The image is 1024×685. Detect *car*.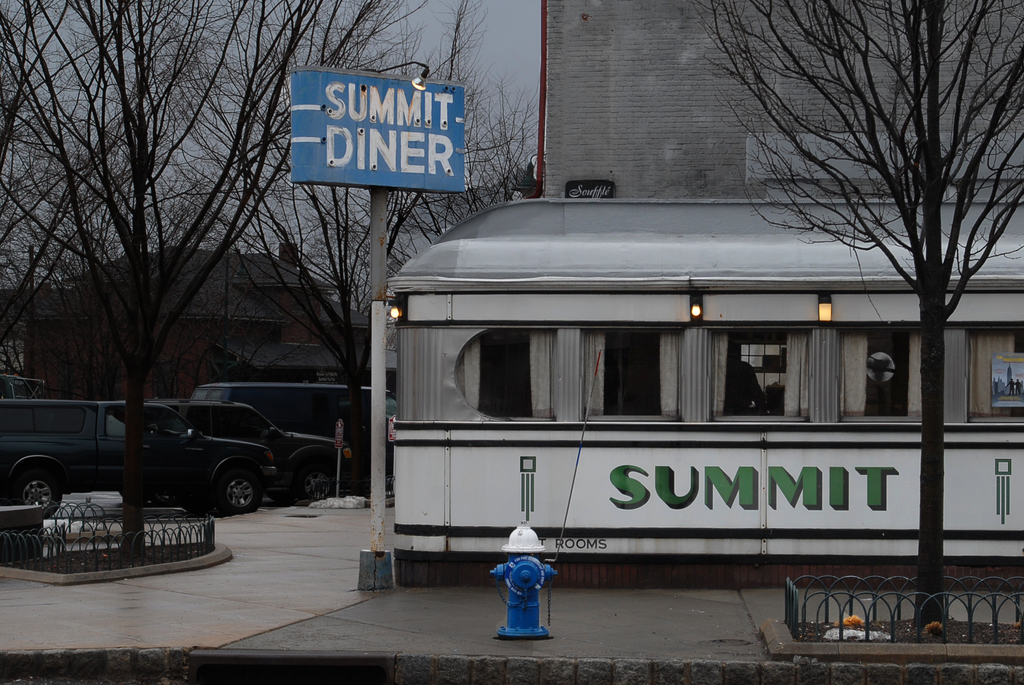
Detection: bbox(148, 395, 356, 506).
